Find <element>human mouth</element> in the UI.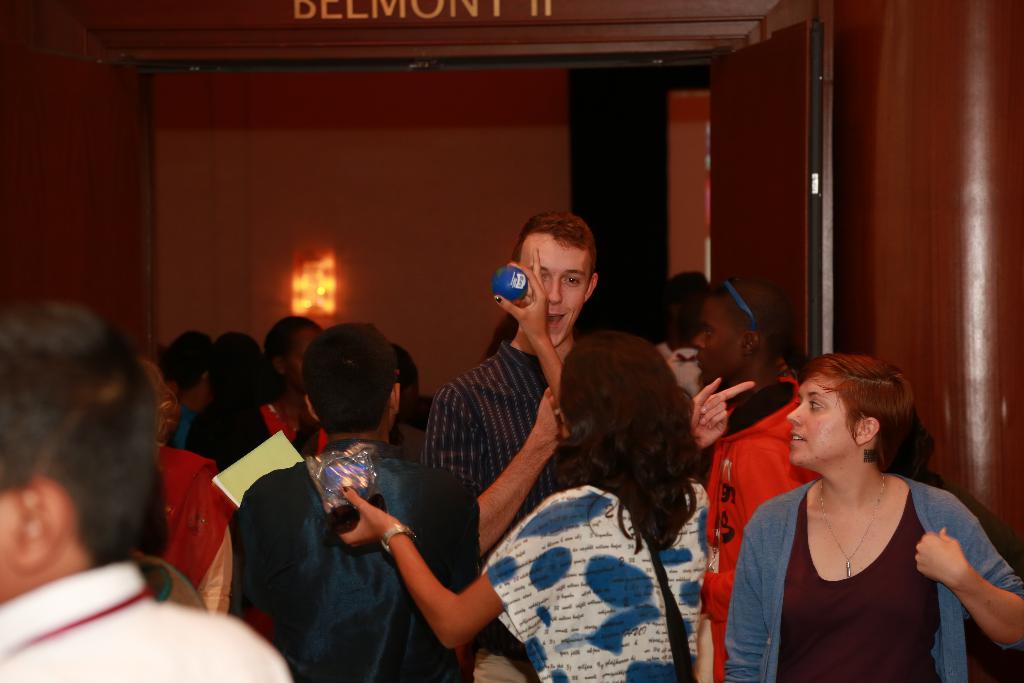
UI element at box(788, 425, 804, 451).
